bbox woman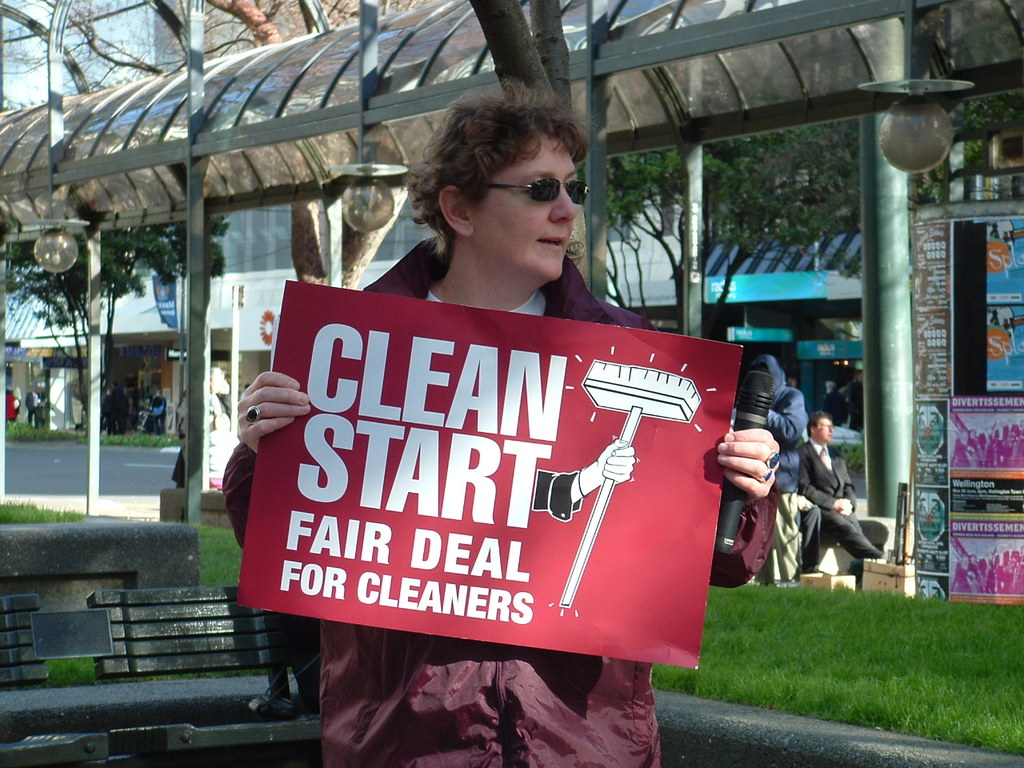
<box>277,172,732,748</box>
